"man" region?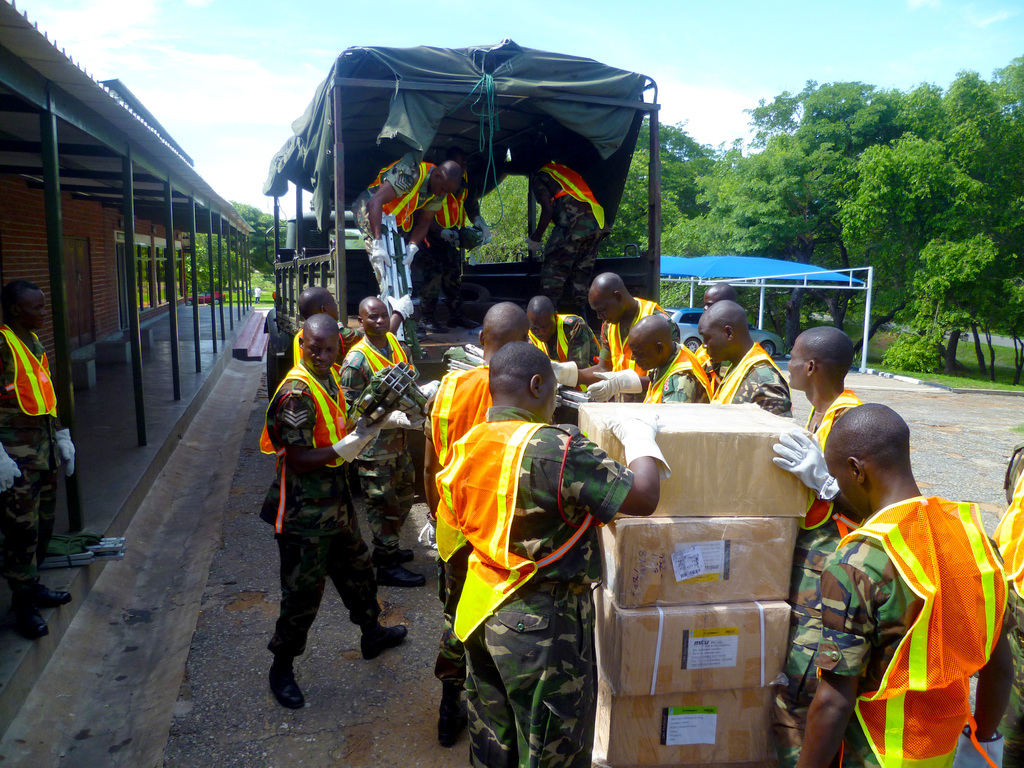
[left=291, top=283, right=348, bottom=366]
